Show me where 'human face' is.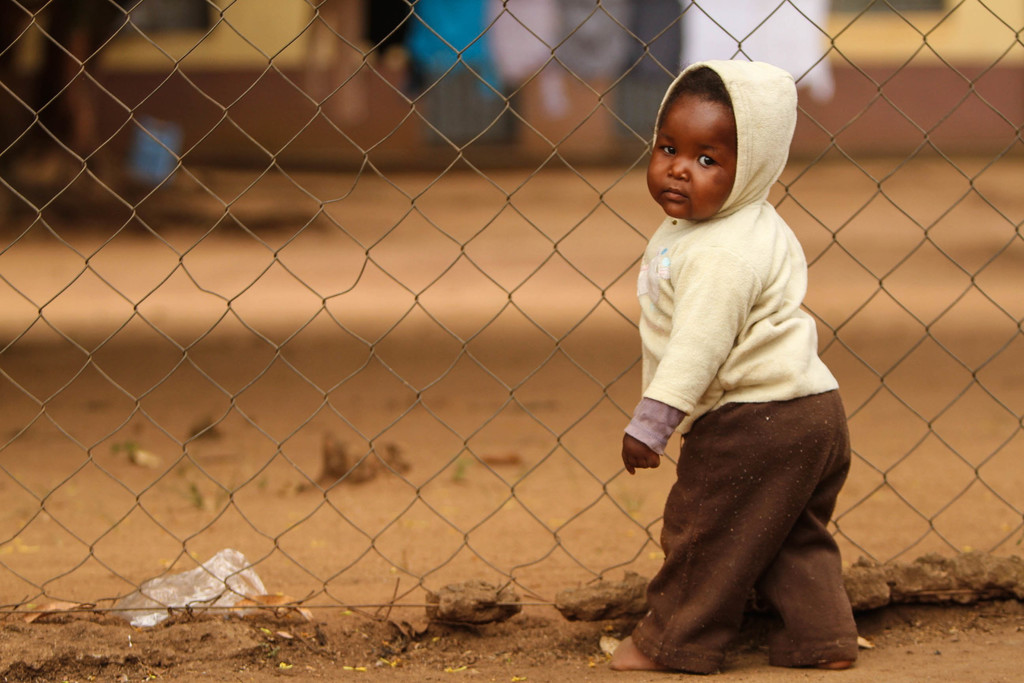
'human face' is at Rect(644, 89, 737, 222).
